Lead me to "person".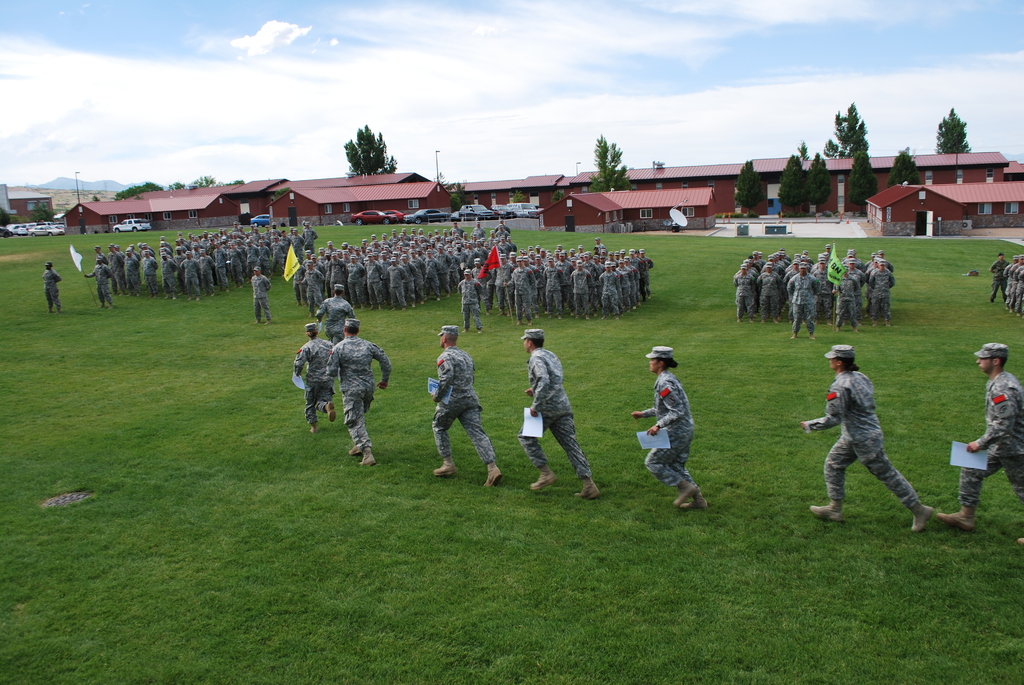
Lead to [left=800, top=340, right=939, bottom=517].
